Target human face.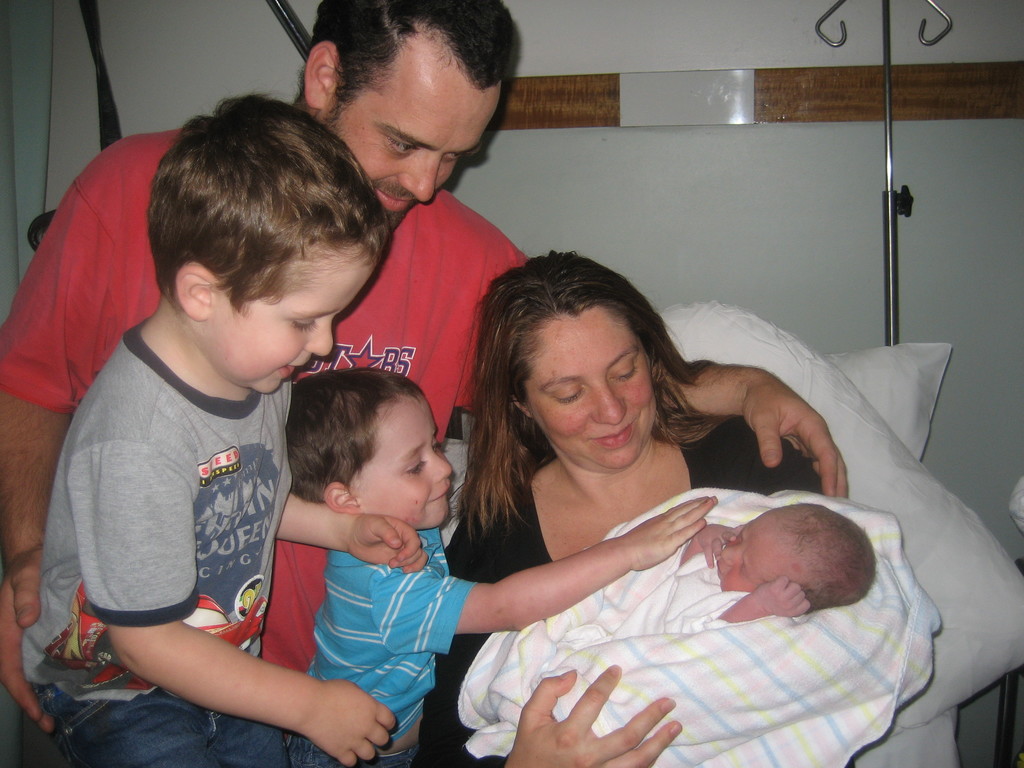
Target region: box(212, 260, 371, 392).
